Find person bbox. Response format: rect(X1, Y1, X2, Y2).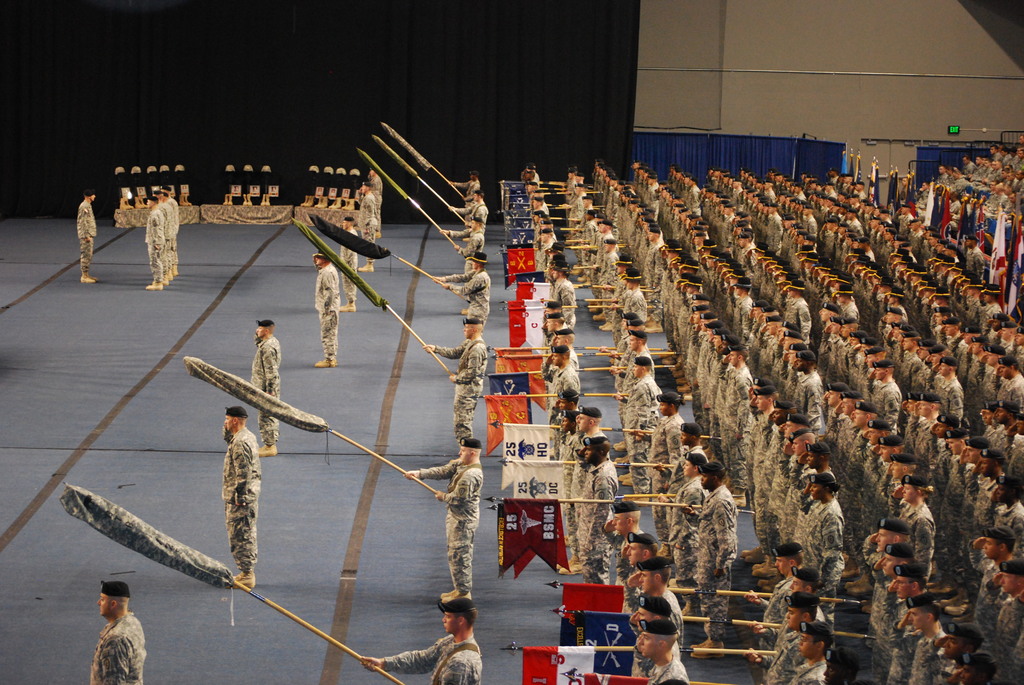
rect(461, 181, 488, 207).
